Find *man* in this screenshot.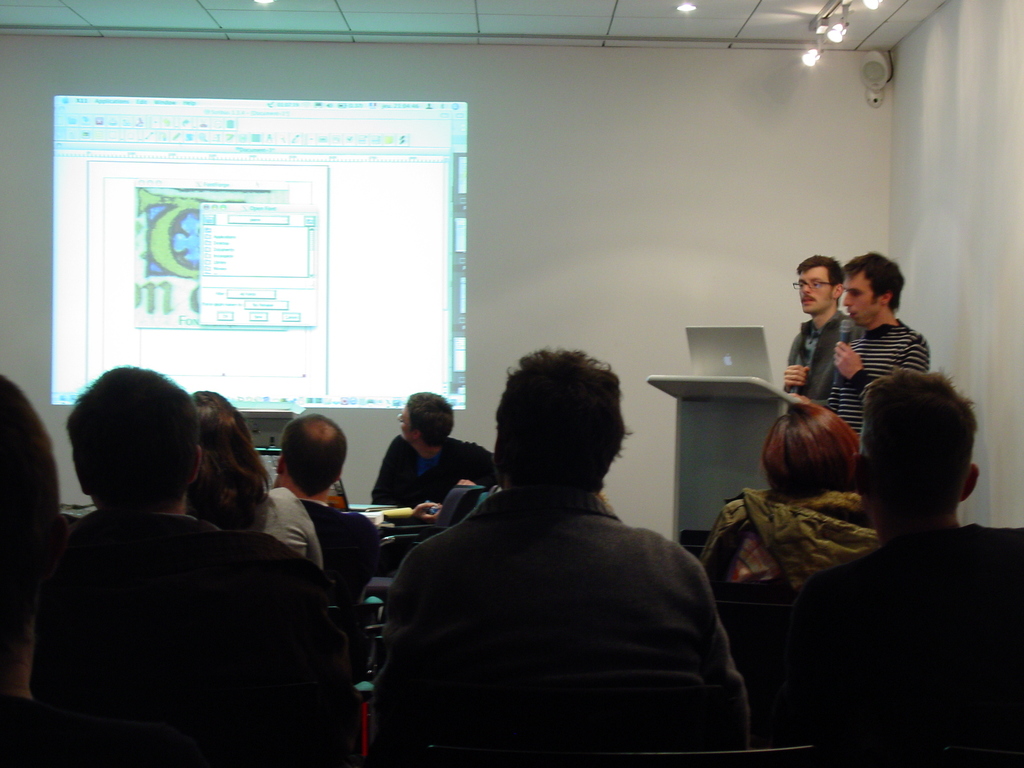
The bounding box for *man* is bbox=(35, 365, 360, 767).
